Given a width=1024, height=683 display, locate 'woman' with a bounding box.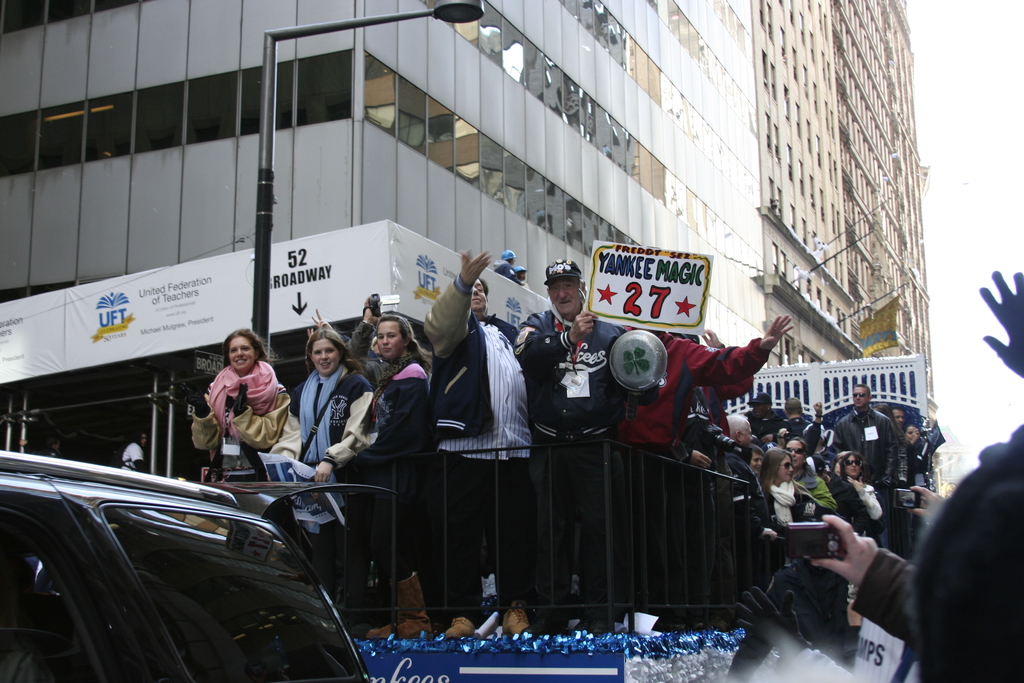
Located: <bbox>179, 330, 278, 498</bbox>.
